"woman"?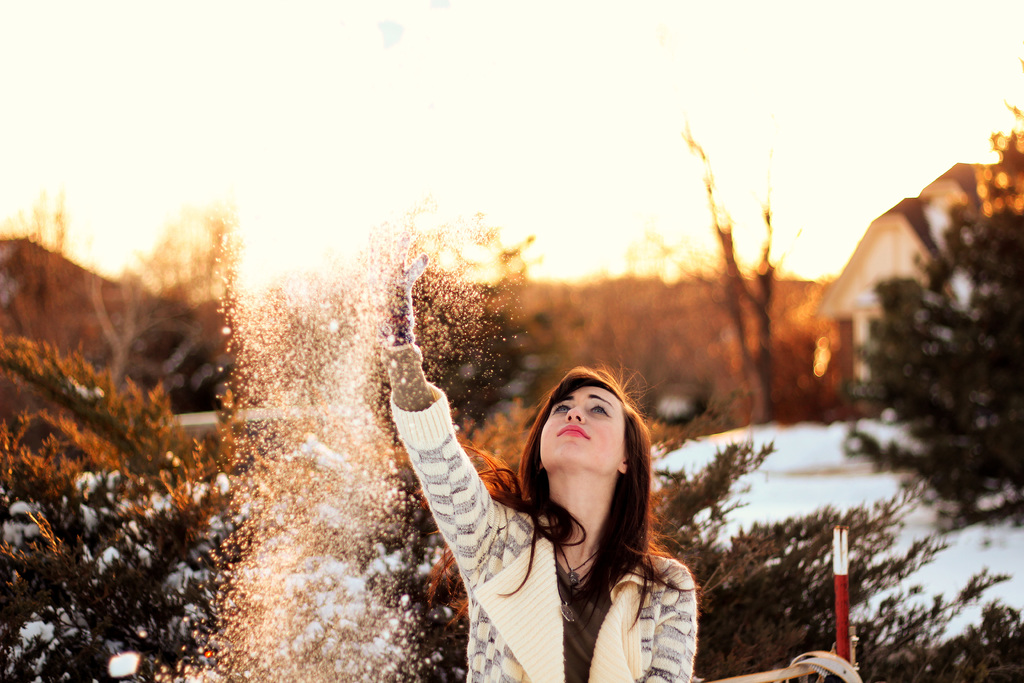
region(393, 233, 638, 677)
